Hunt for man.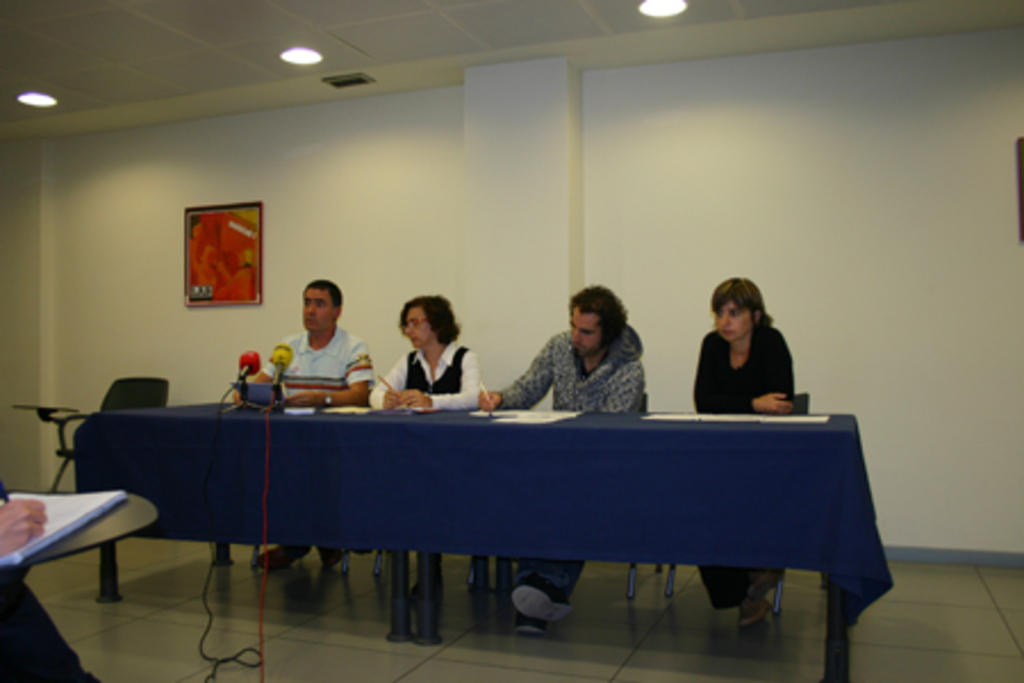
Hunted down at (x1=473, y1=280, x2=649, y2=631).
